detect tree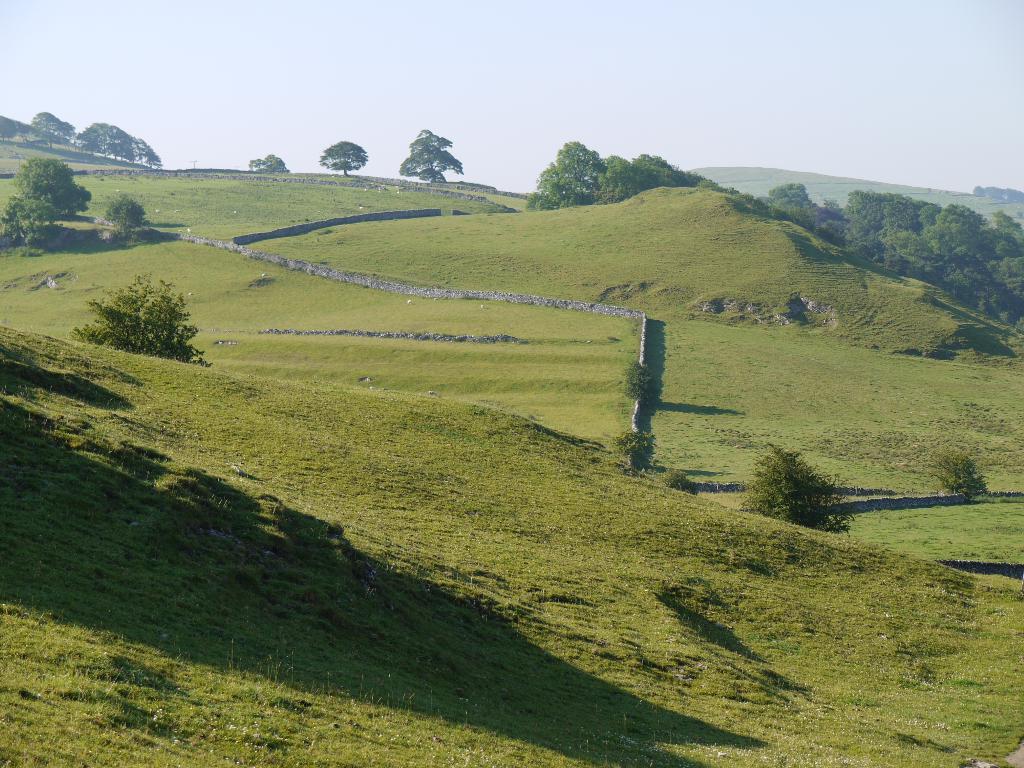
bbox(247, 151, 288, 176)
